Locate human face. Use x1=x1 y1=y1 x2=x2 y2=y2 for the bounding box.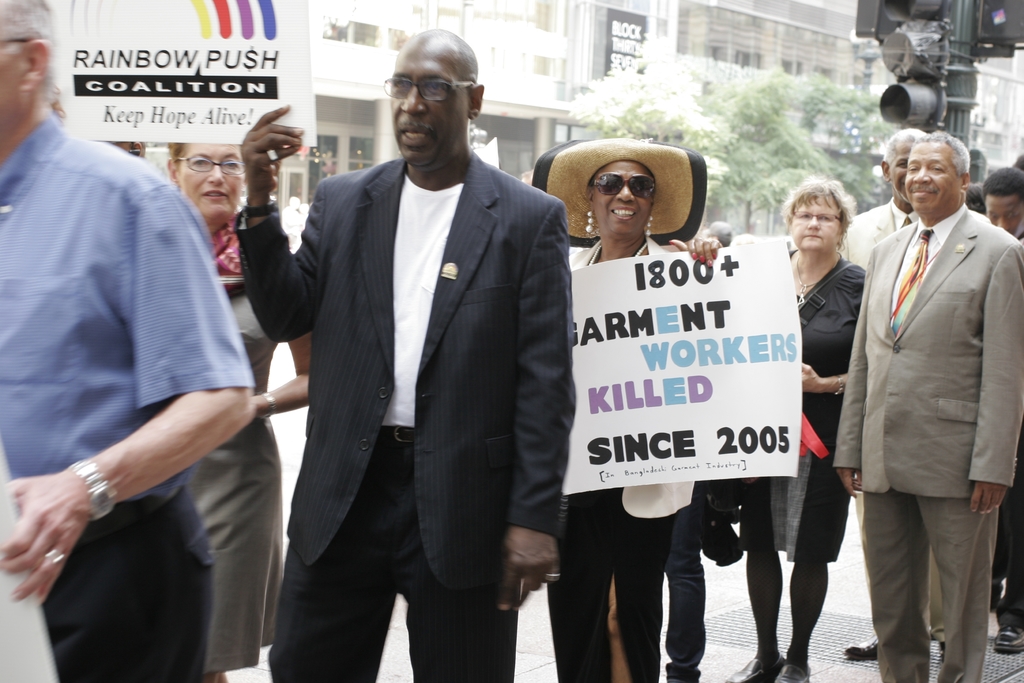
x1=788 y1=198 x2=840 y2=258.
